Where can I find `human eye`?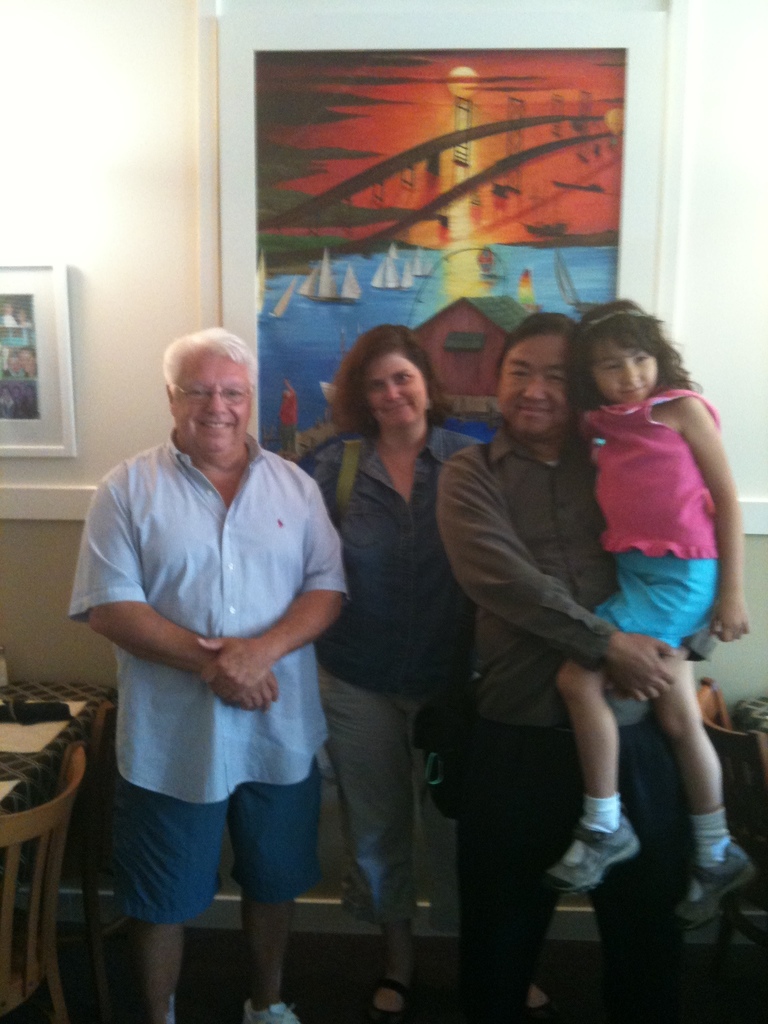
You can find it at left=634, top=352, right=650, bottom=362.
